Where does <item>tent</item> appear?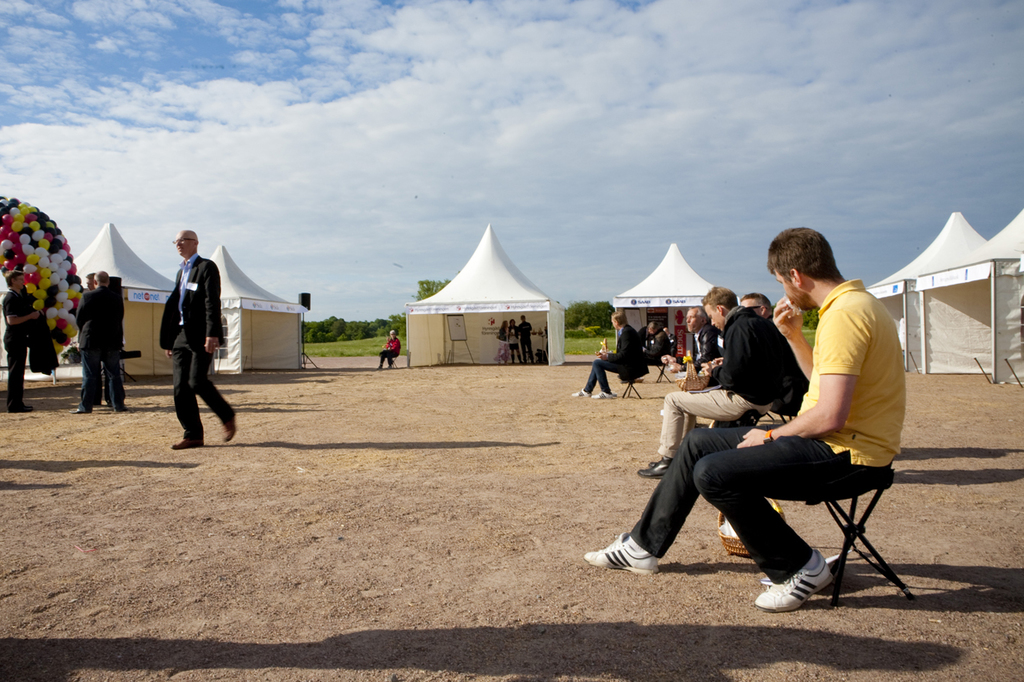
Appears at x1=871 y1=205 x2=1023 y2=379.
